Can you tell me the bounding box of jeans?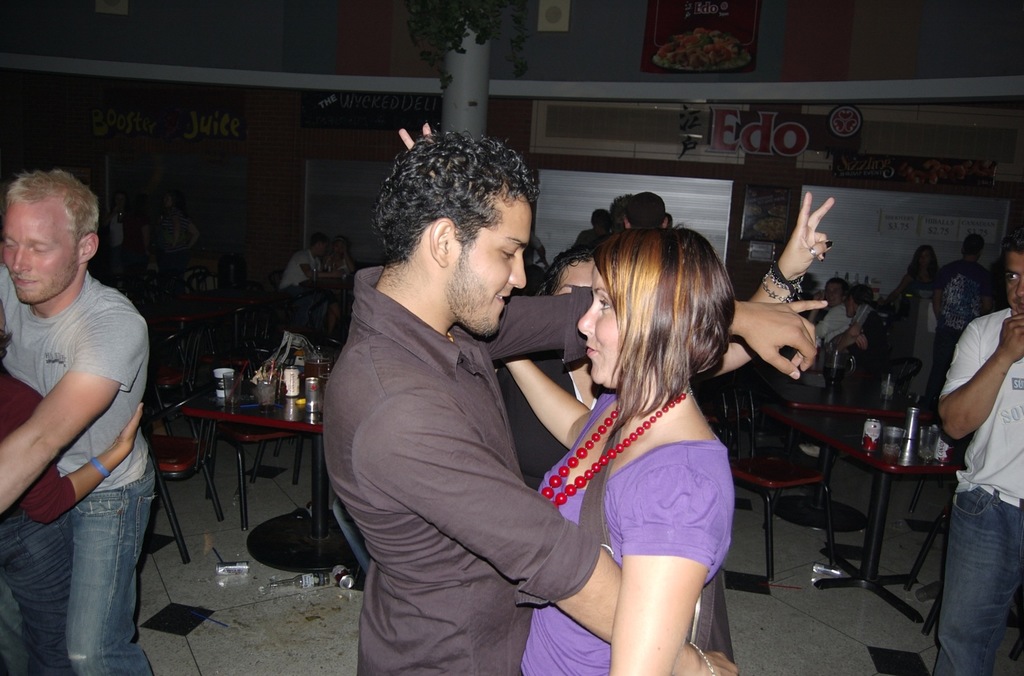
l=68, t=457, r=153, b=675.
